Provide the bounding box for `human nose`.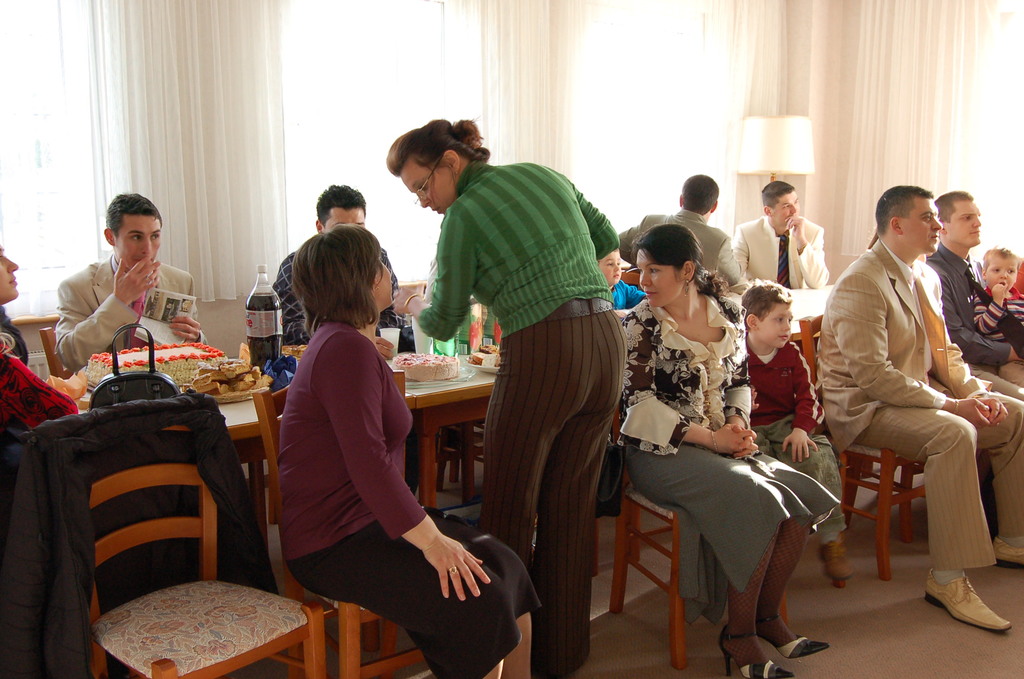
box(5, 259, 19, 273).
